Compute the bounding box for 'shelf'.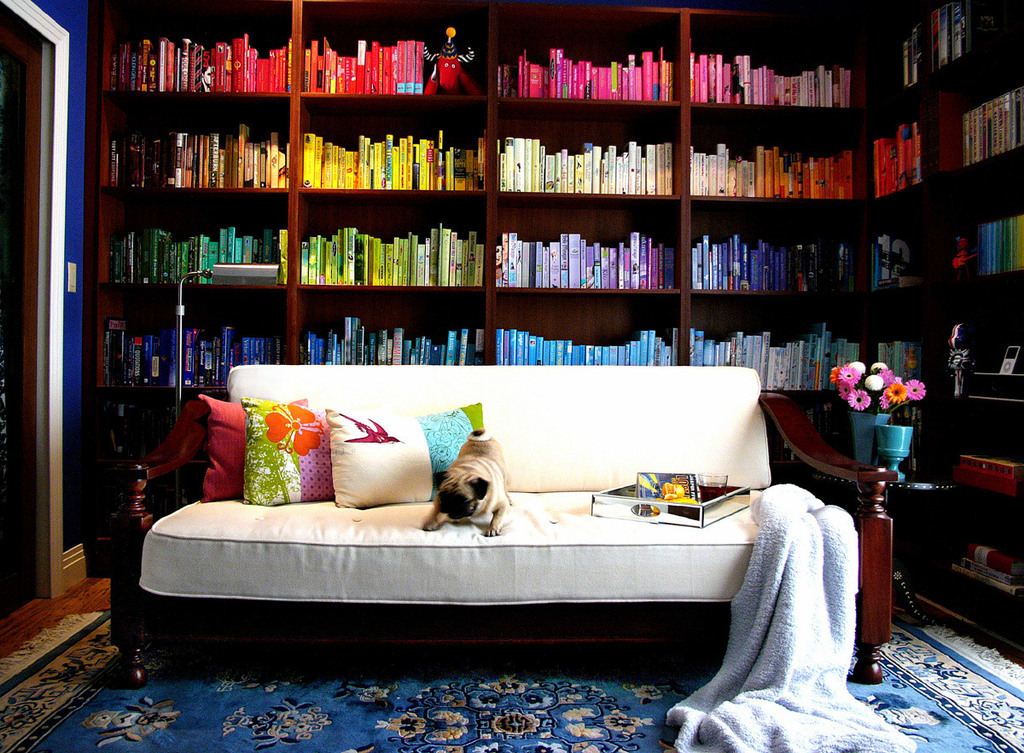
detection(950, 3, 1023, 67).
